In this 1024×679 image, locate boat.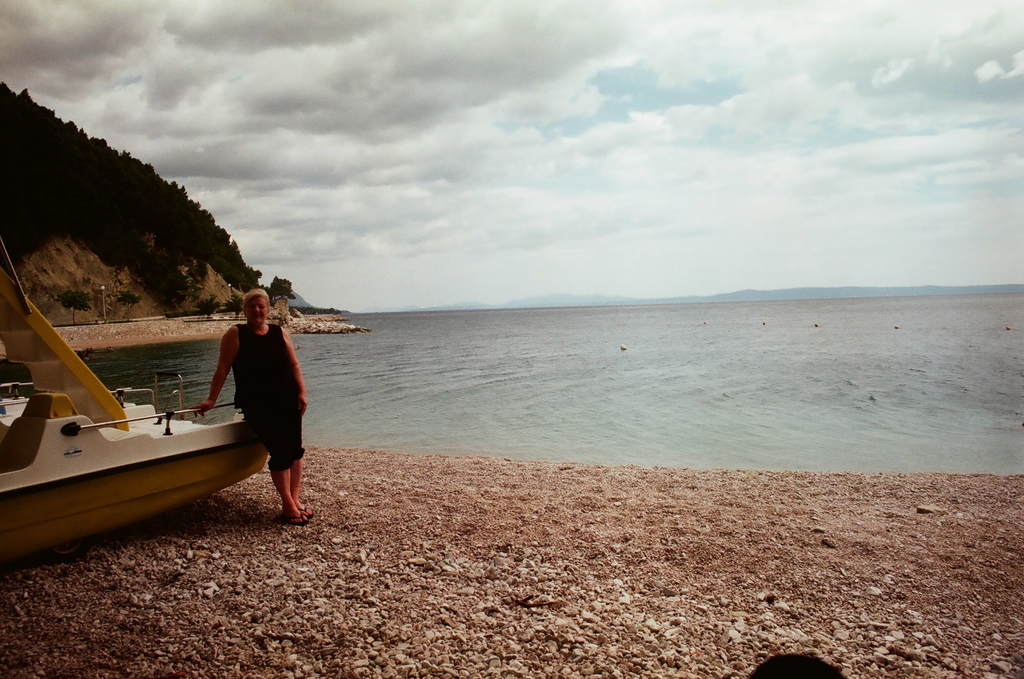
Bounding box: (0,244,276,558).
